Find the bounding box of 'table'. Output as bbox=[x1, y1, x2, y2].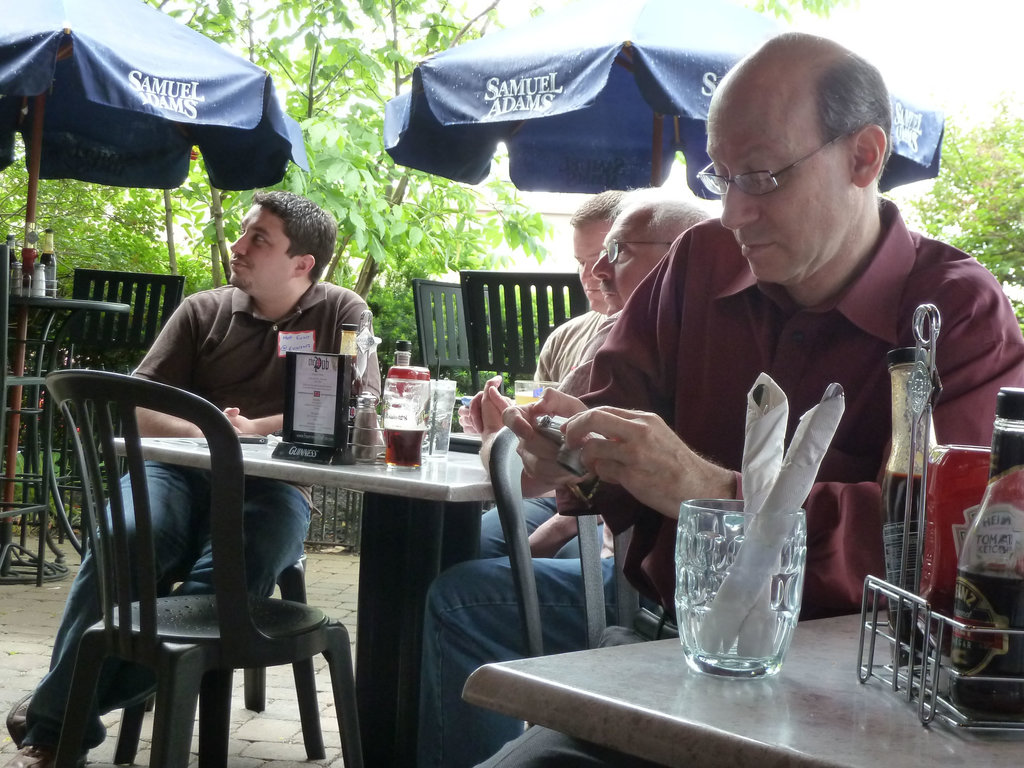
bbox=[94, 399, 550, 701].
